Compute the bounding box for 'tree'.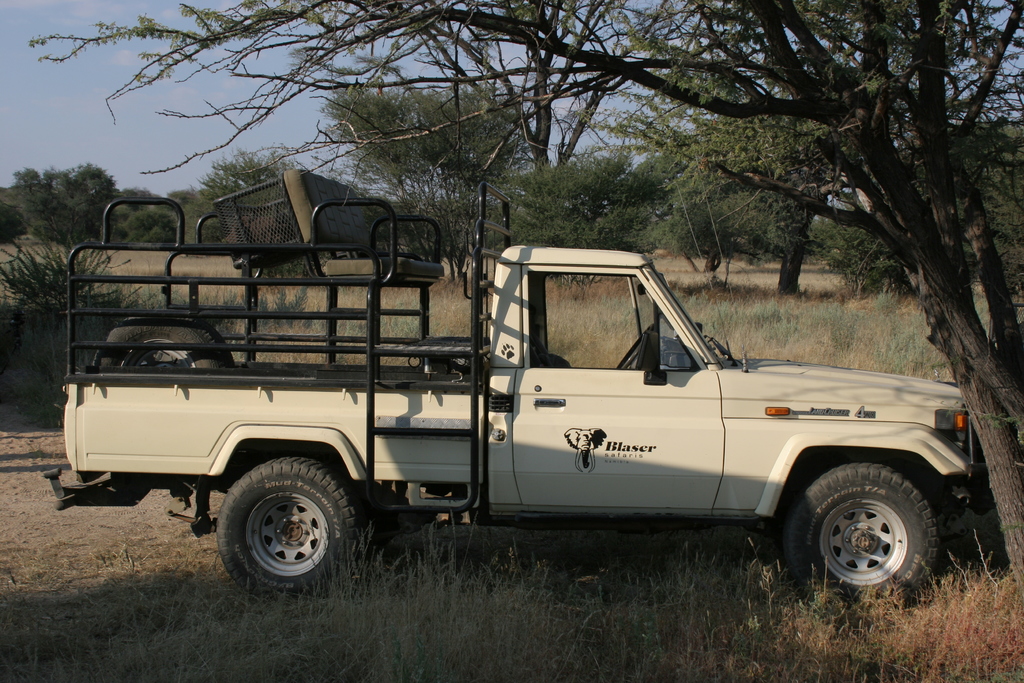
box(0, 168, 125, 252).
